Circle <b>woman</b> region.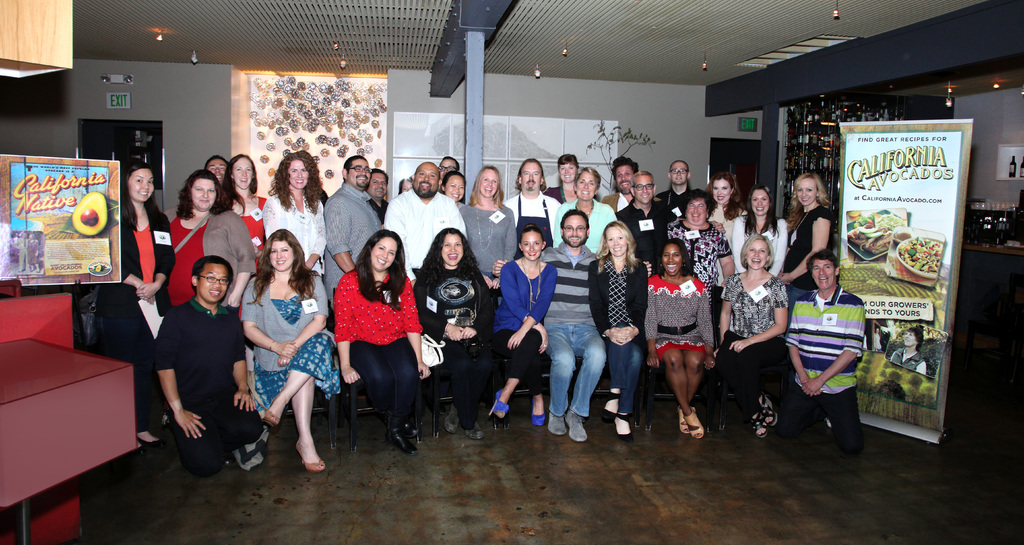
Region: locate(411, 223, 500, 425).
